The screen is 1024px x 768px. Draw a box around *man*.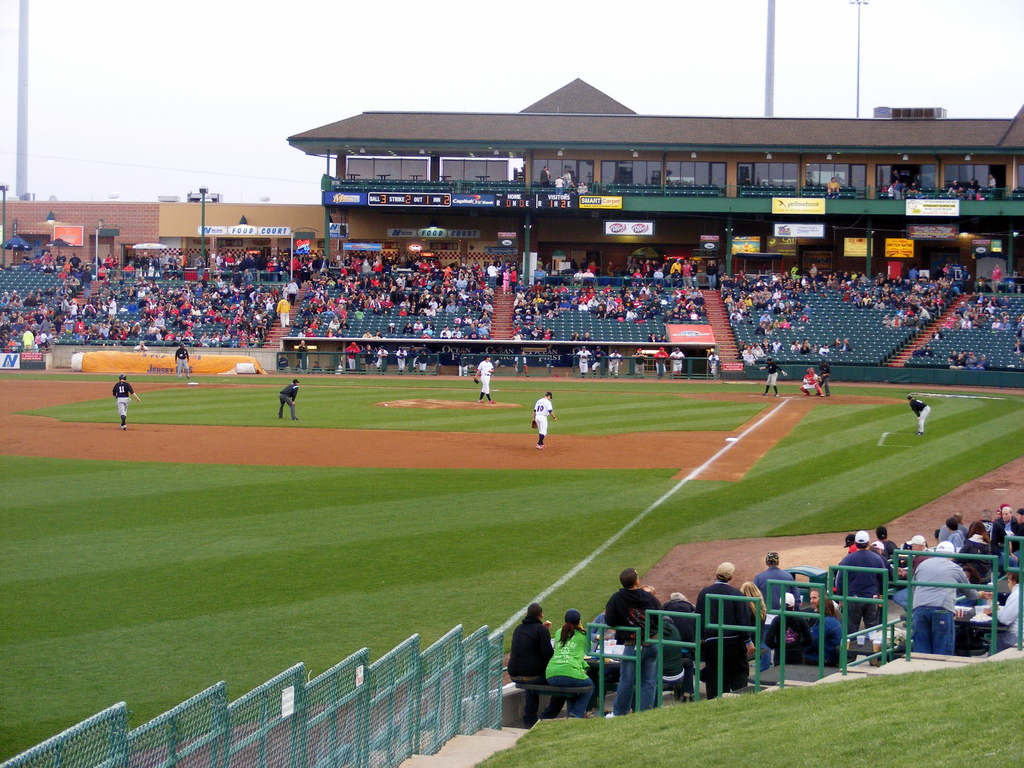
755, 552, 793, 675.
